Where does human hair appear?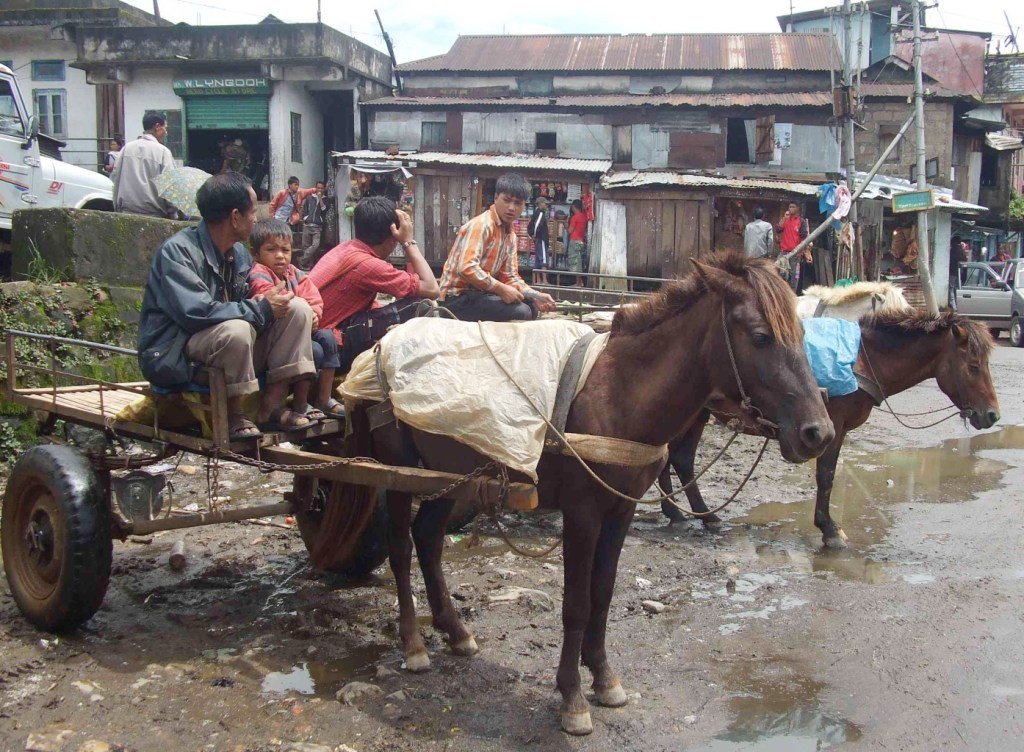
Appears at (190, 163, 252, 229).
